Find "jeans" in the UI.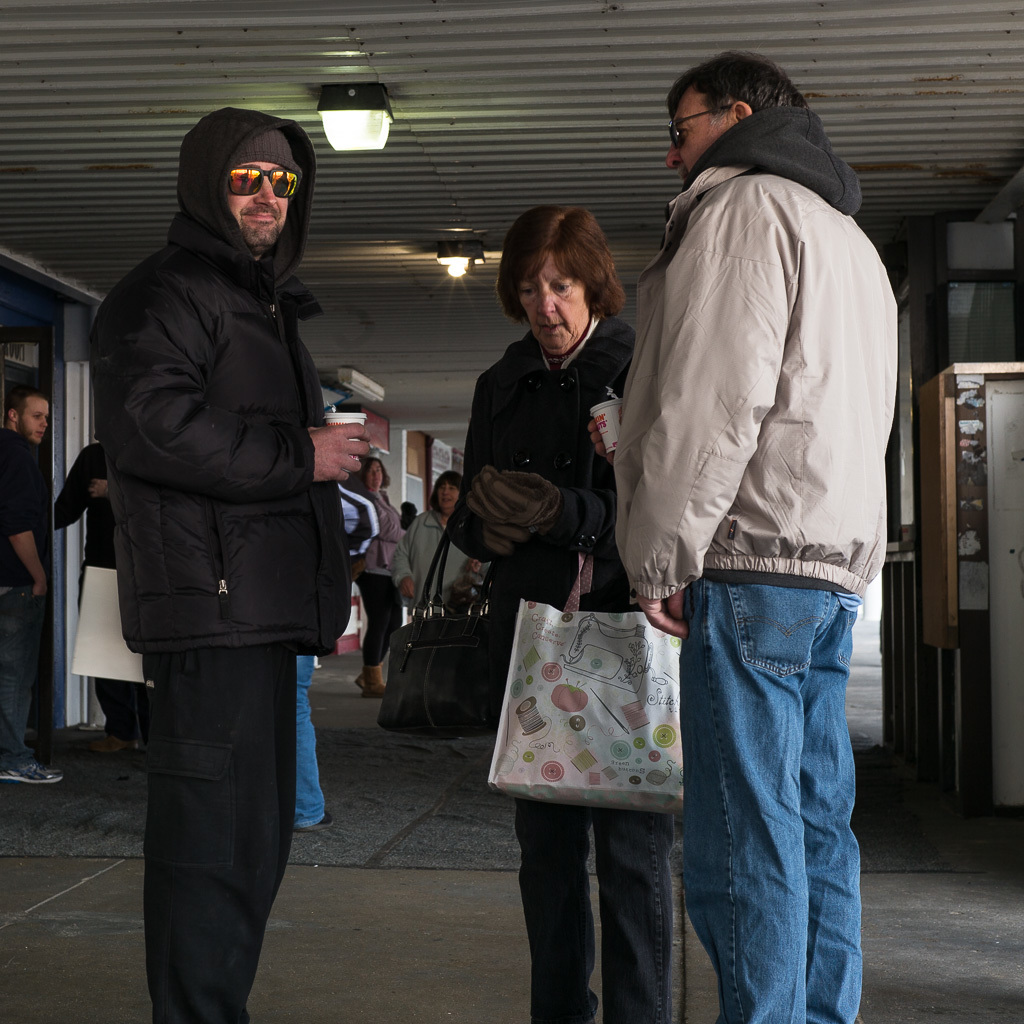
UI element at select_region(0, 582, 45, 774).
